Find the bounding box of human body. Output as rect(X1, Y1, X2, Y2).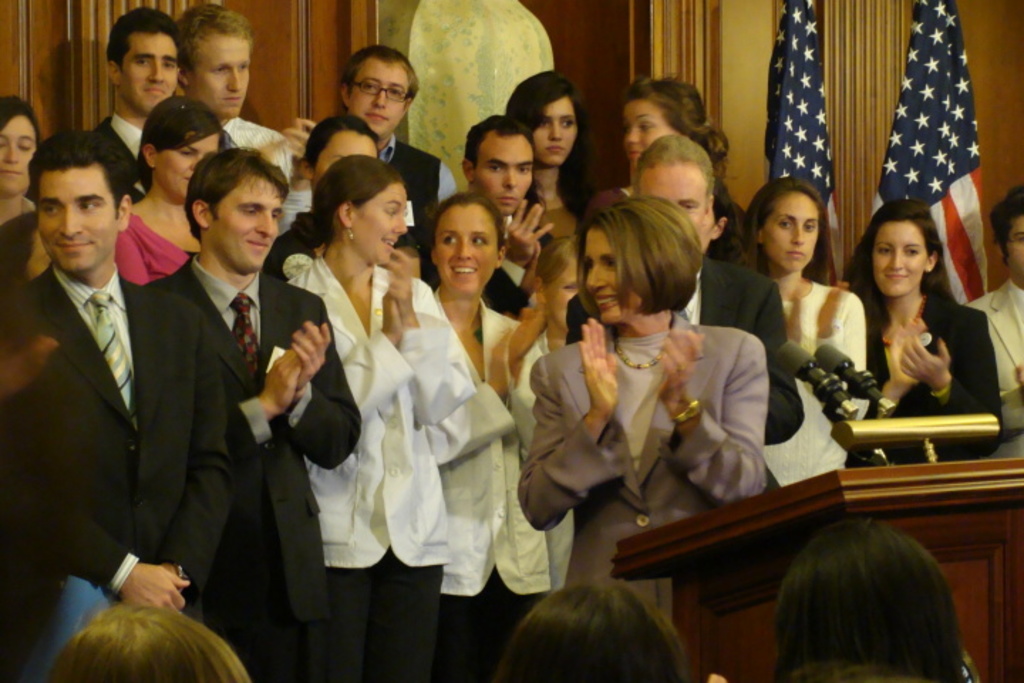
rect(313, 64, 457, 239).
